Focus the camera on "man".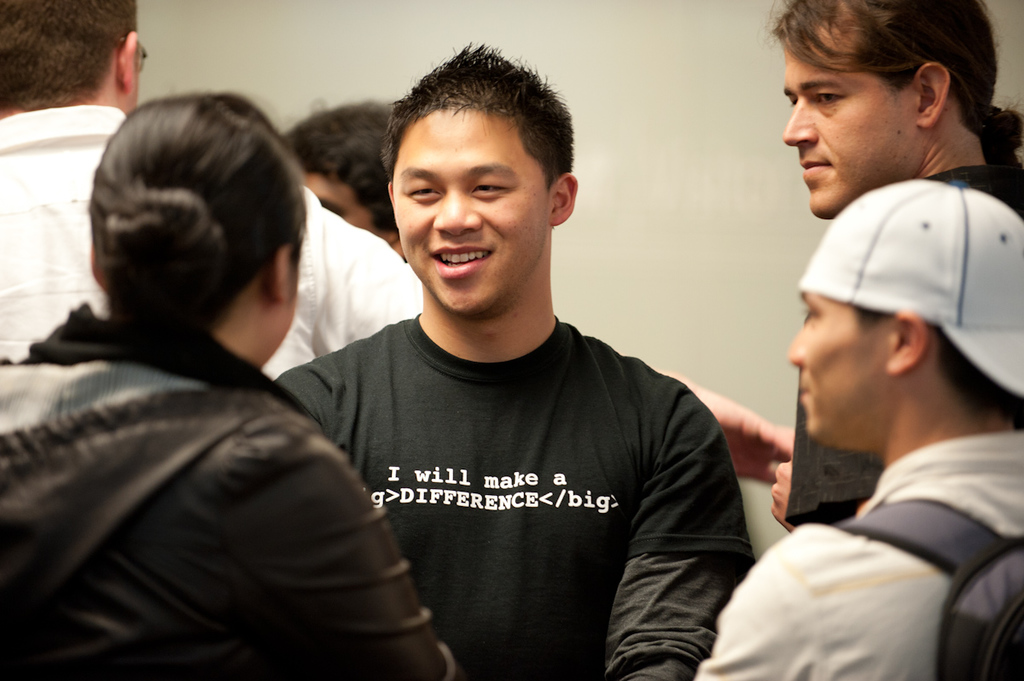
Focus region: [x1=748, y1=0, x2=1023, y2=531].
